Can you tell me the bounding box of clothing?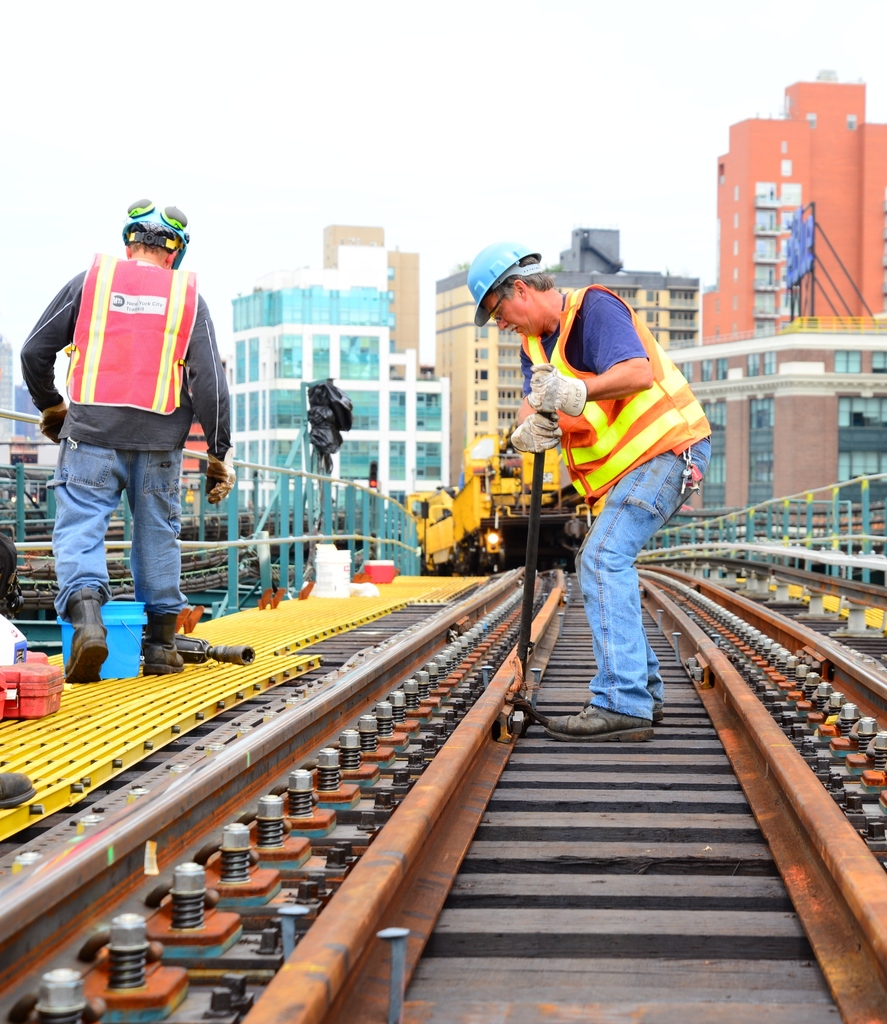
(left=516, top=288, right=726, bottom=715).
